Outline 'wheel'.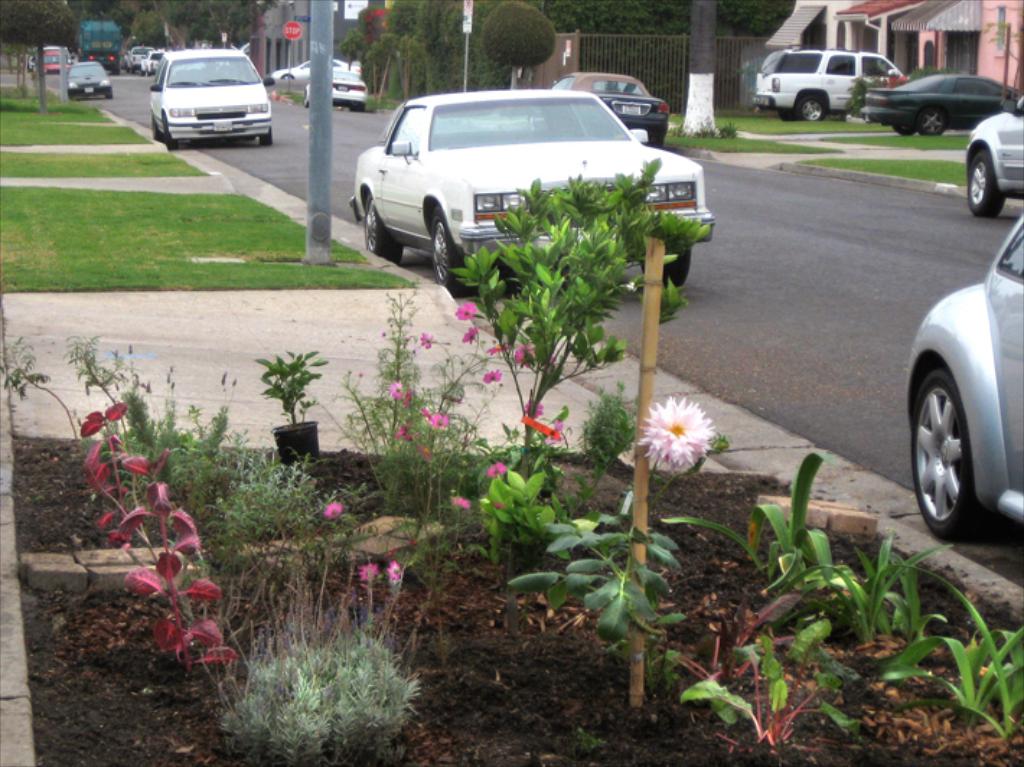
Outline: bbox=(257, 128, 275, 147).
